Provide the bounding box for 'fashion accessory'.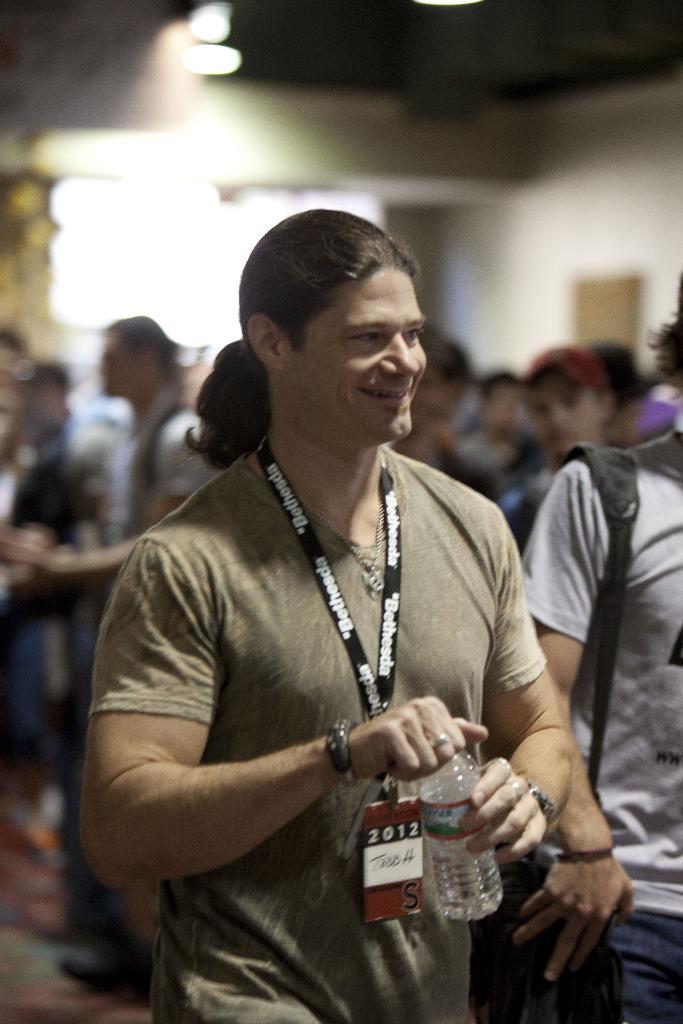
bbox=(468, 442, 639, 1023).
